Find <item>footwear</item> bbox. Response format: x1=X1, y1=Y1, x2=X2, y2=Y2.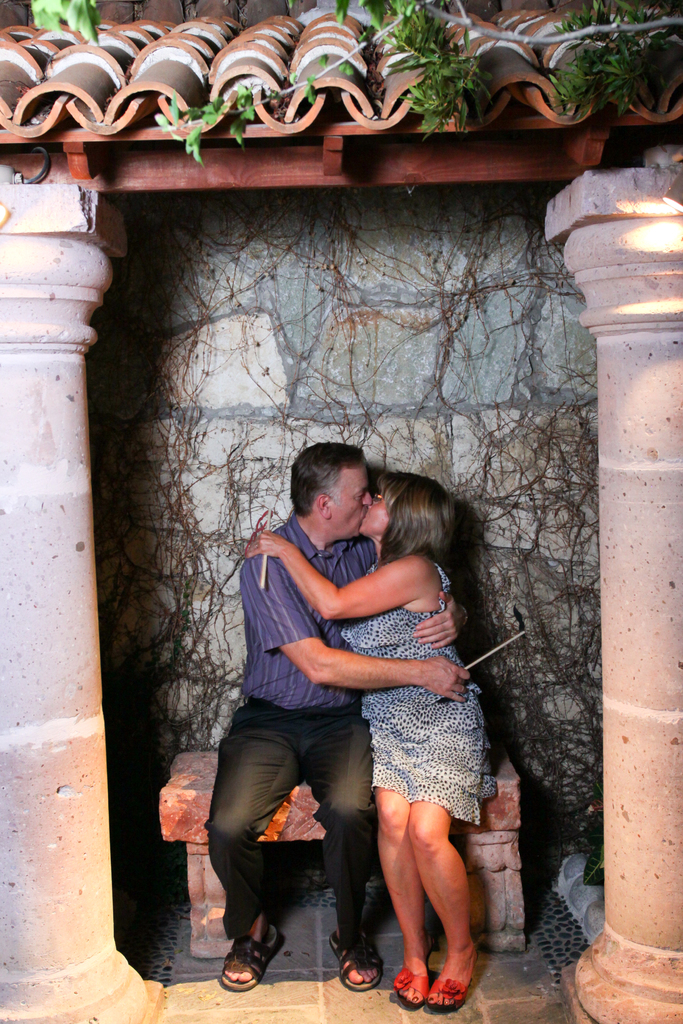
x1=220, y1=934, x2=284, y2=1001.
